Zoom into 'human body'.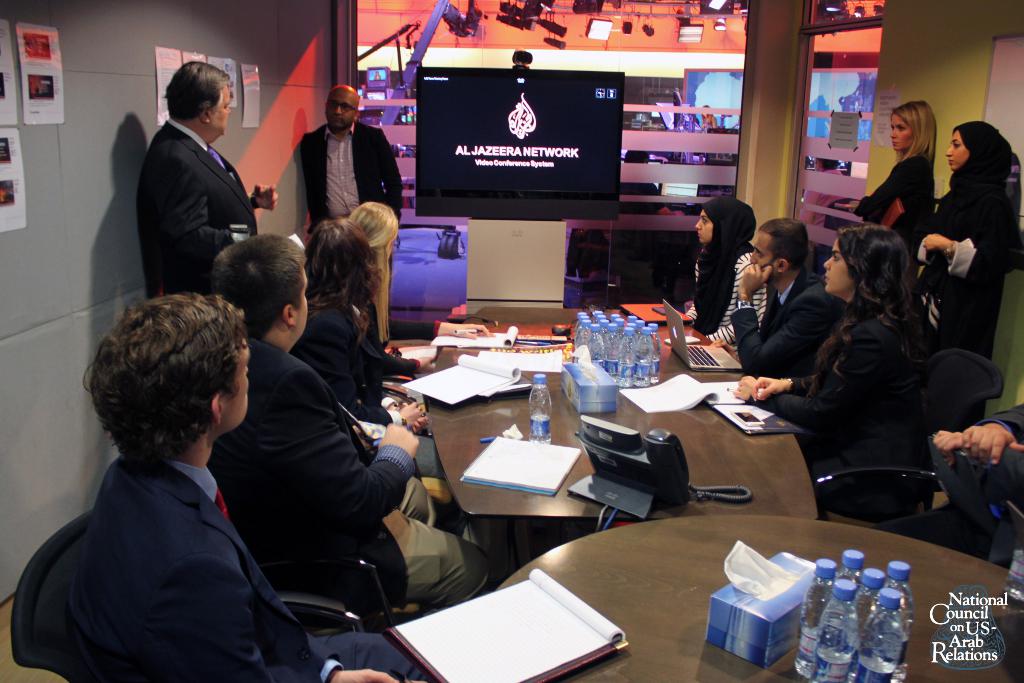
Zoom target: l=685, t=251, r=764, b=349.
